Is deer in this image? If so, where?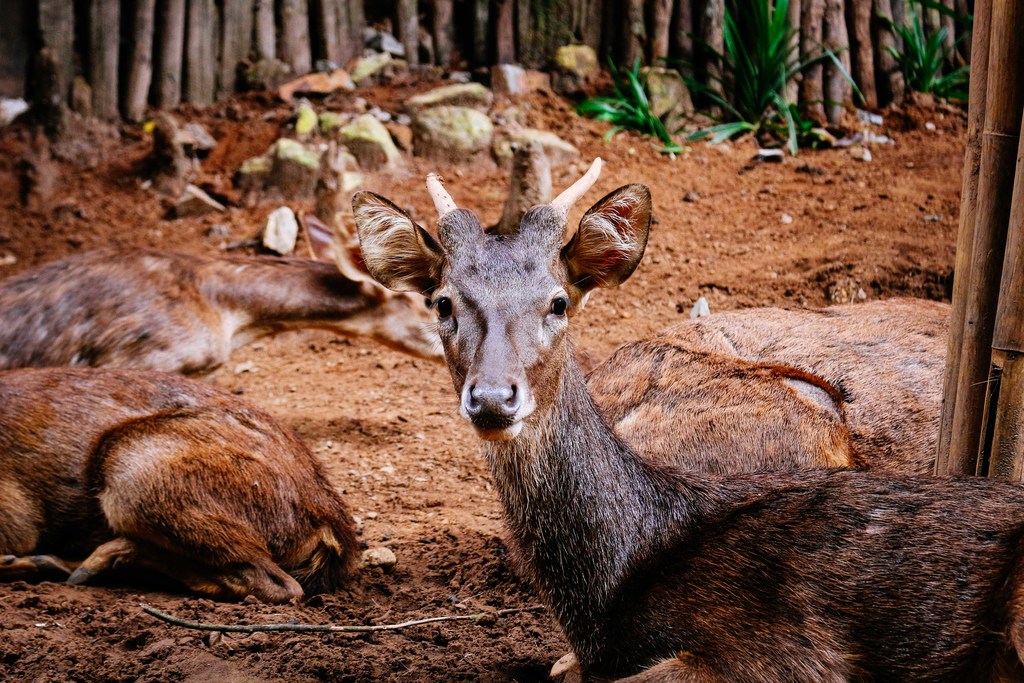
Yes, at [left=0, top=210, right=443, bottom=375].
